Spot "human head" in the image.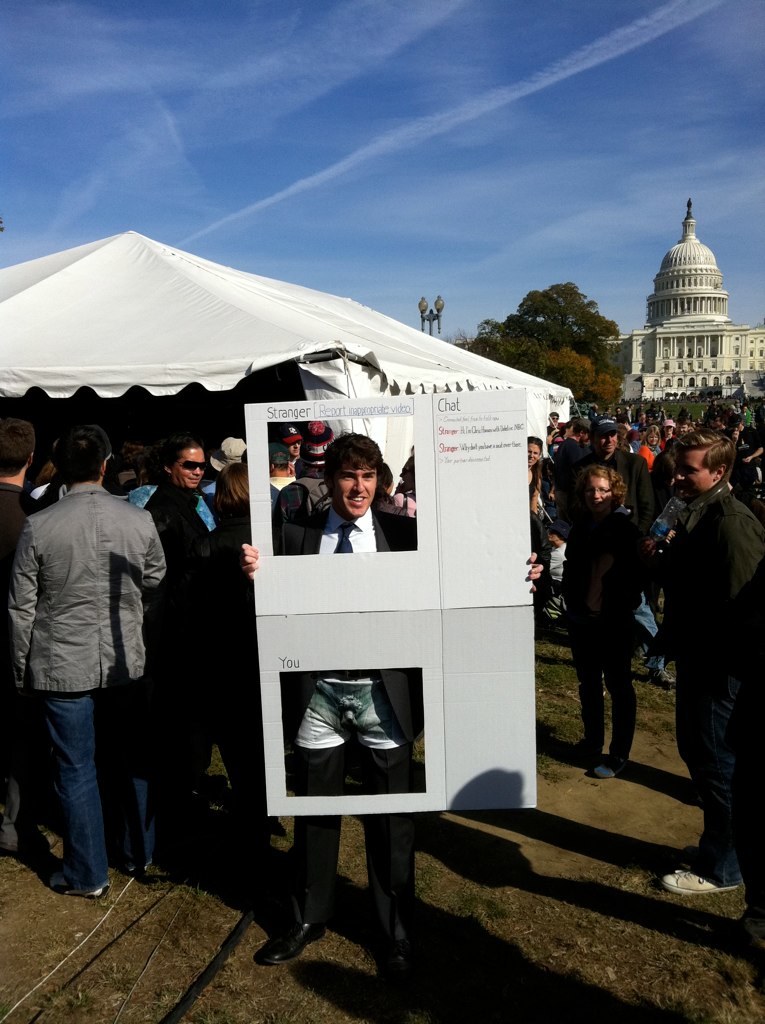
"human head" found at (left=304, top=414, right=328, bottom=446).
